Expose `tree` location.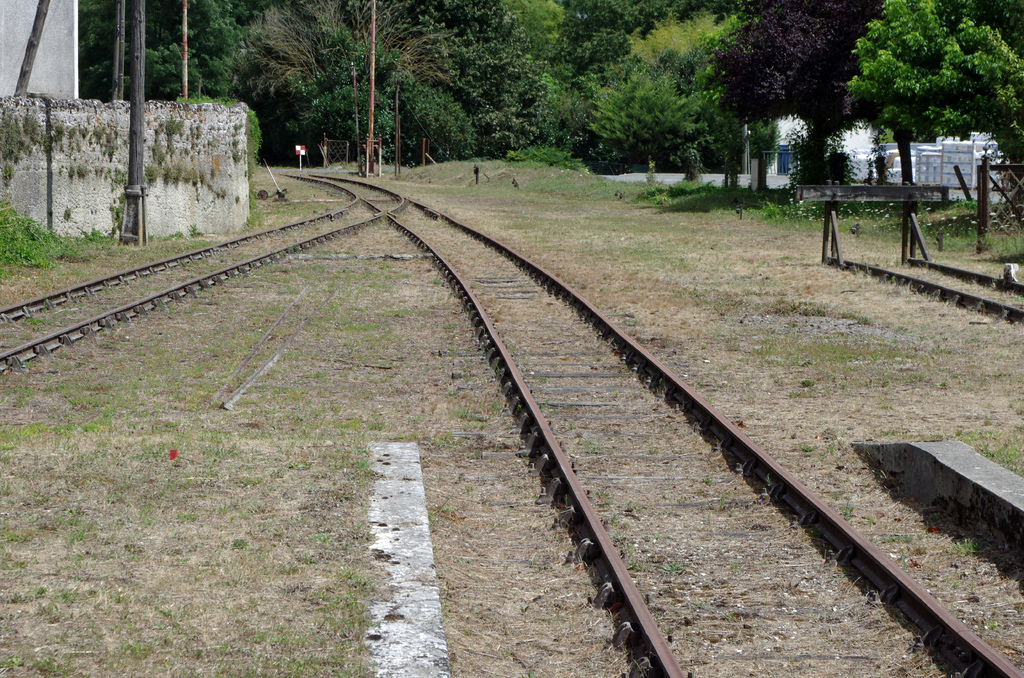
Exposed at (left=544, top=0, right=659, bottom=97).
